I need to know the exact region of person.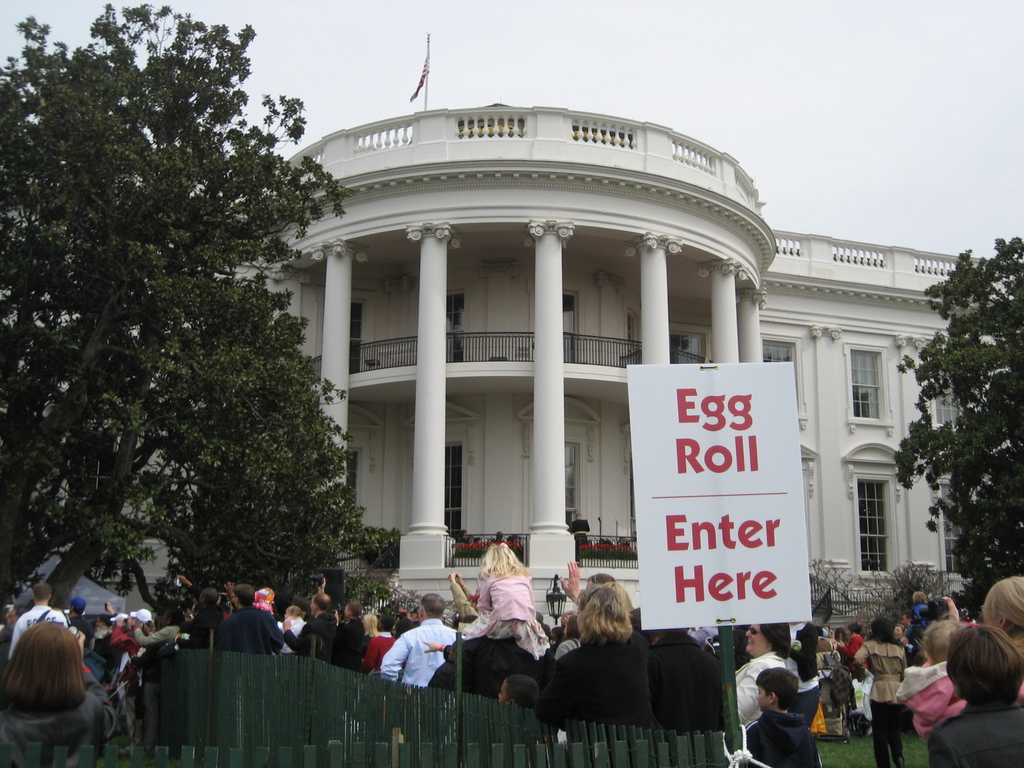
Region: <bbox>4, 620, 112, 767</bbox>.
